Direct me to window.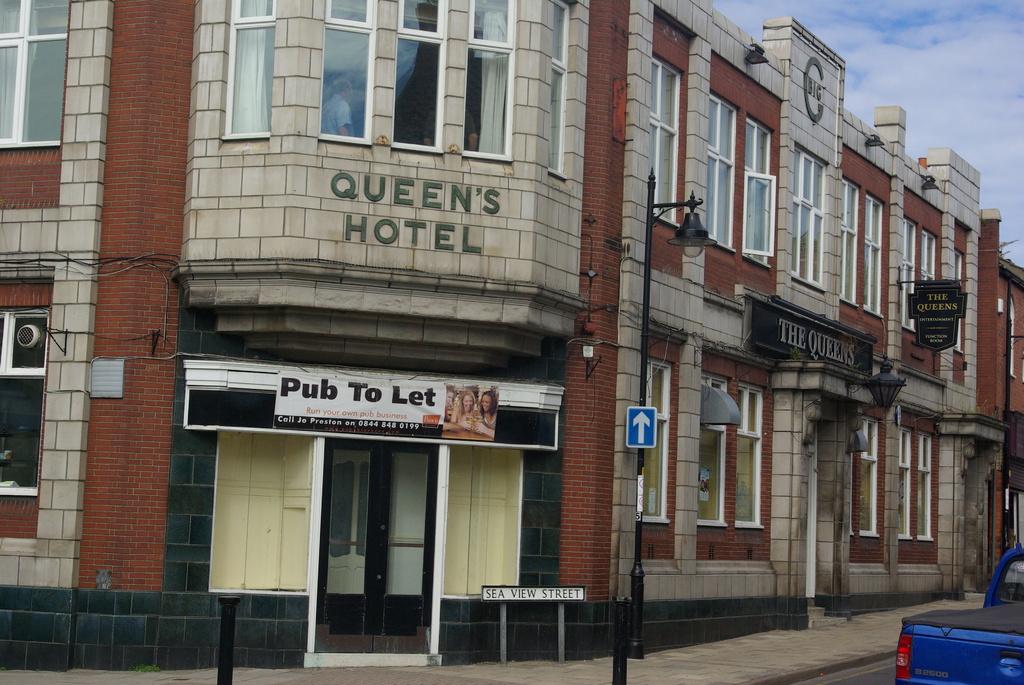
Direction: 837/177/860/307.
